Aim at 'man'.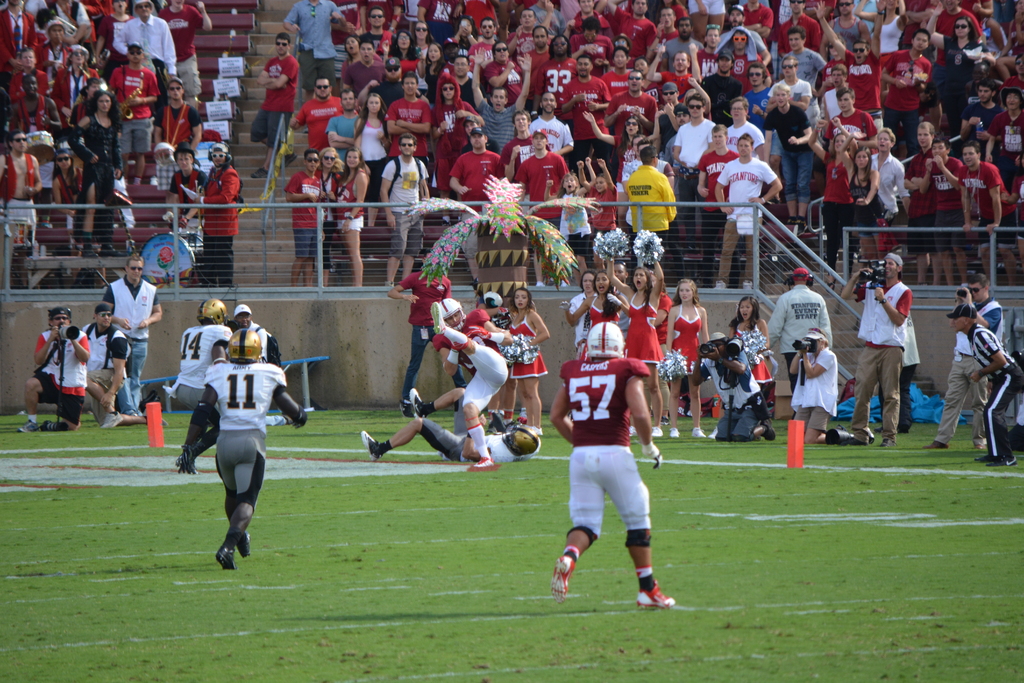
Aimed at {"left": 841, "top": 254, "right": 911, "bottom": 450}.
